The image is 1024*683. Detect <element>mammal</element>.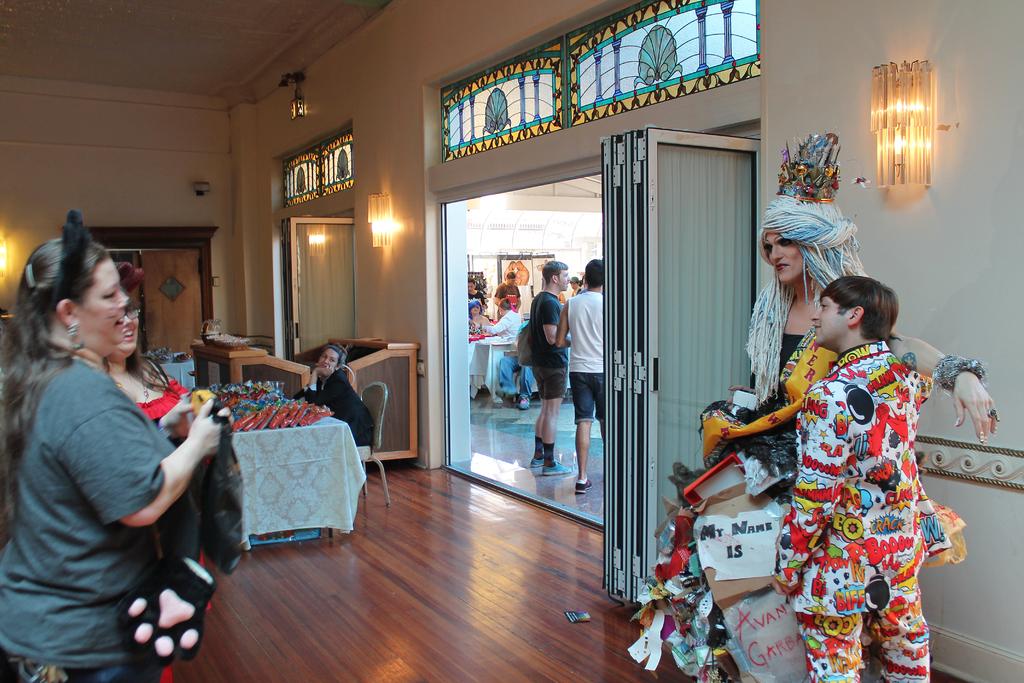
Detection: <bbox>700, 131, 1002, 682</bbox>.
